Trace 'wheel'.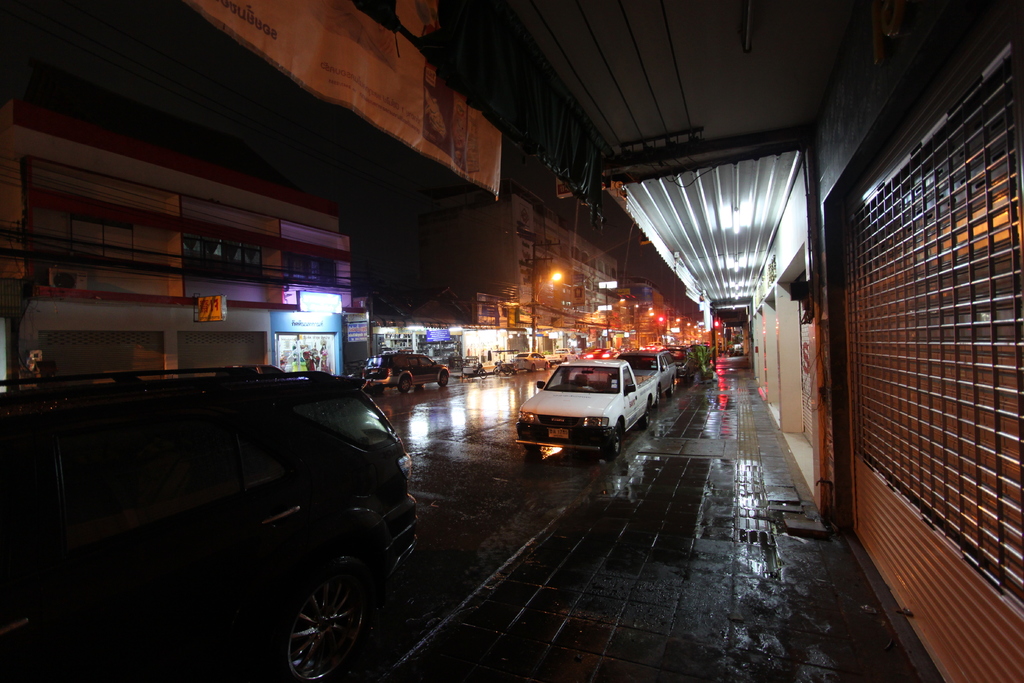
Traced to BBox(492, 365, 501, 375).
